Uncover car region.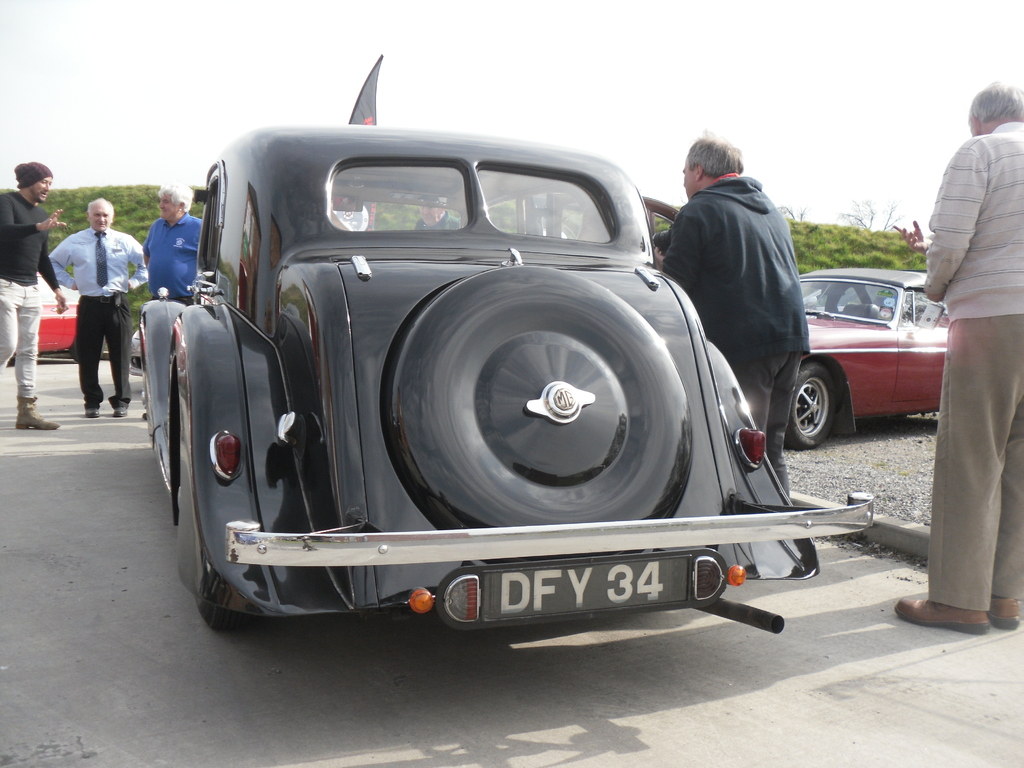
Uncovered: (9,298,81,359).
